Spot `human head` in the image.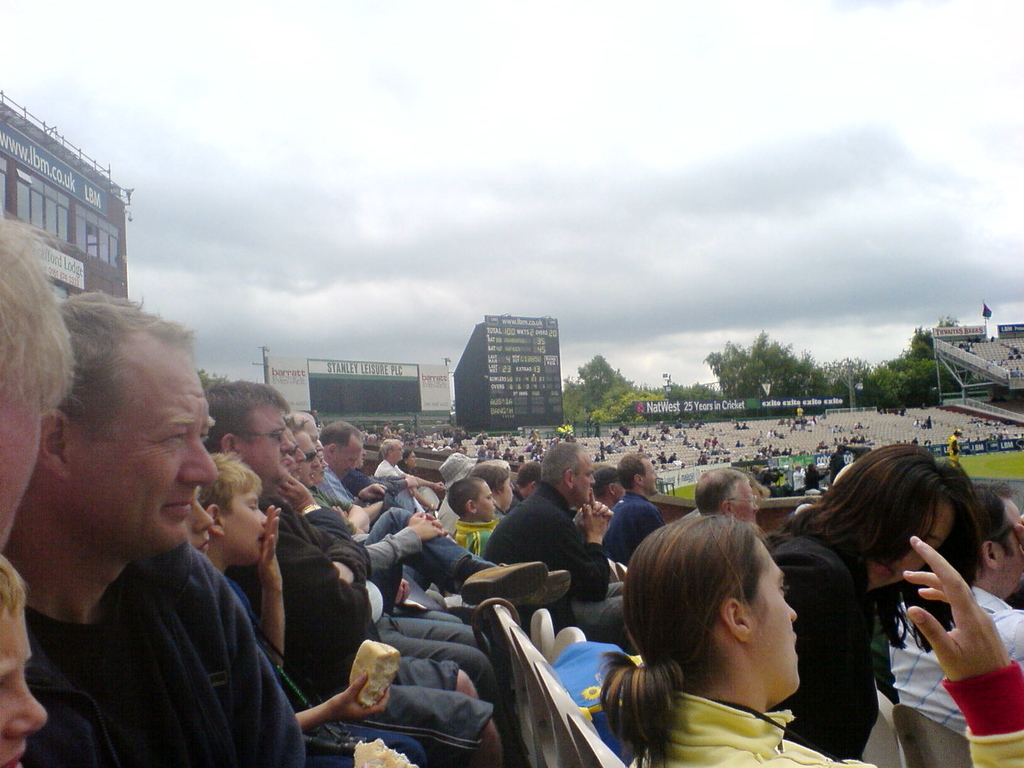
`human head` found at bbox=[30, 292, 207, 580].
